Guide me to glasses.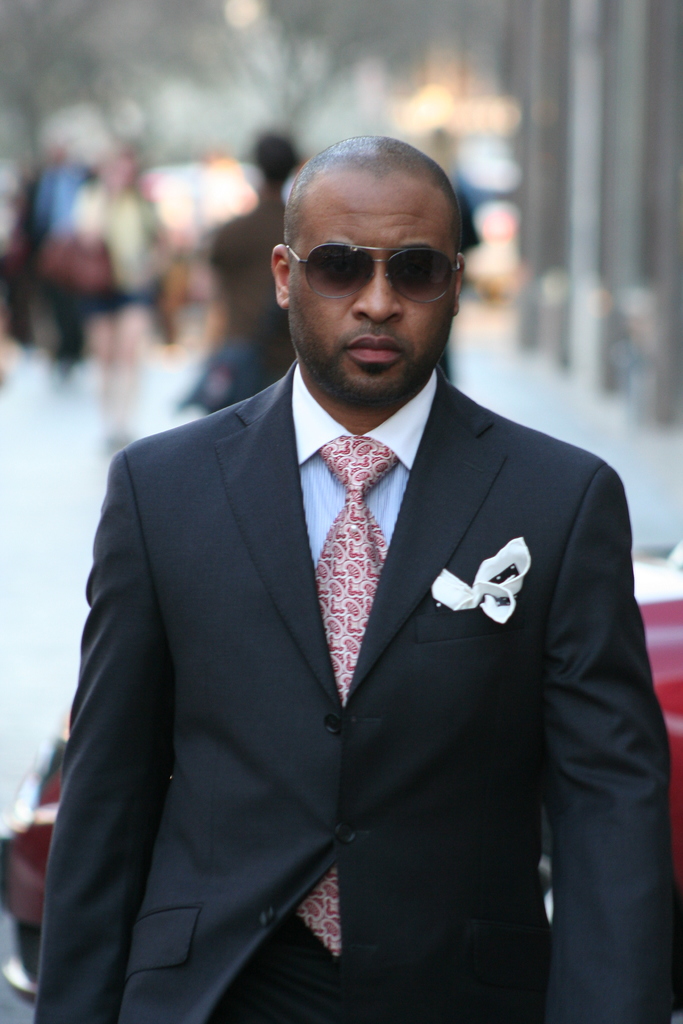
Guidance: BBox(282, 238, 459, 308).
